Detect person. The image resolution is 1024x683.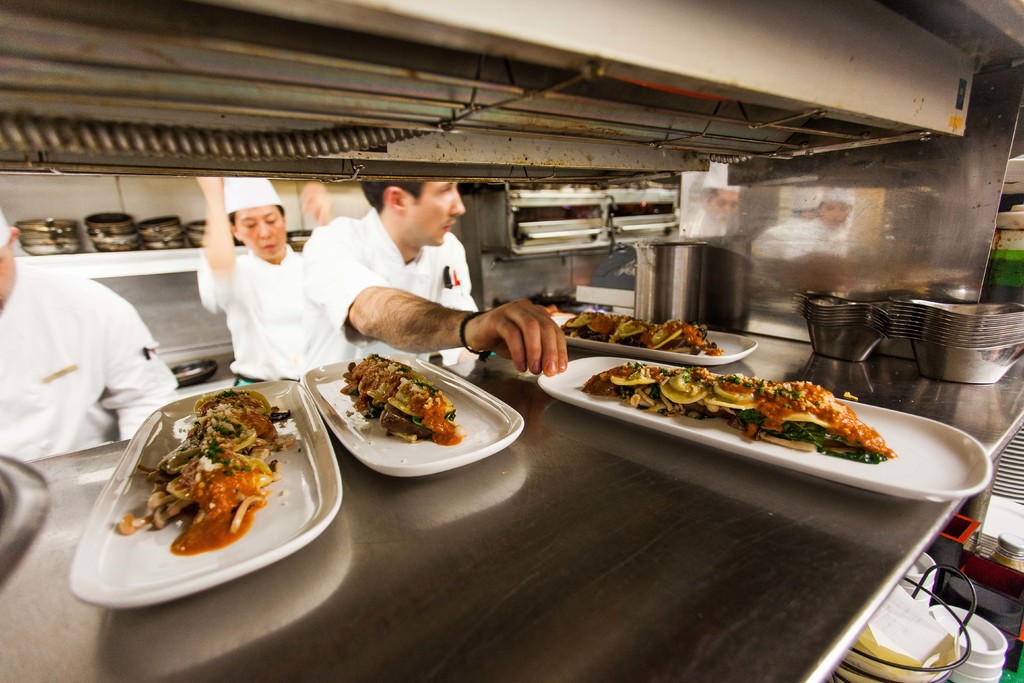
298/182/565/382.
